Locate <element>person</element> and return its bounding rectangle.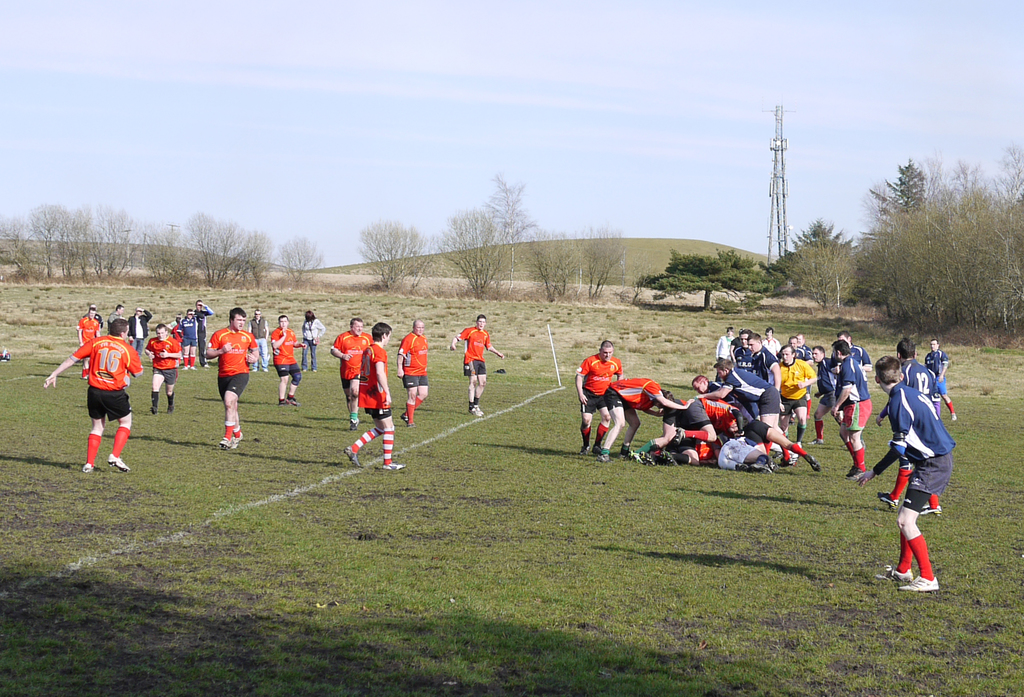
x1=106, y1=303, x2=136, y2=343.
